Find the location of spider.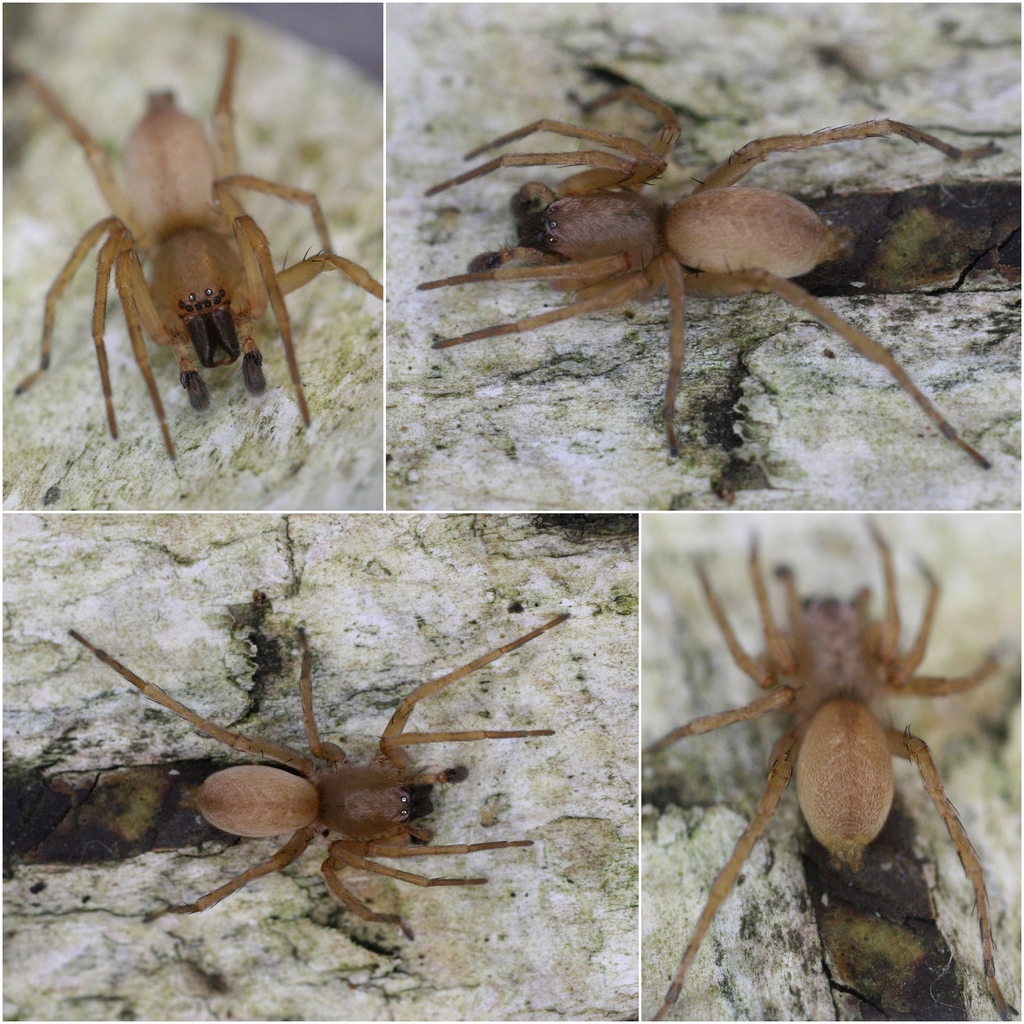
Location: x1=7 y1=26 x2=385 y2=461.
